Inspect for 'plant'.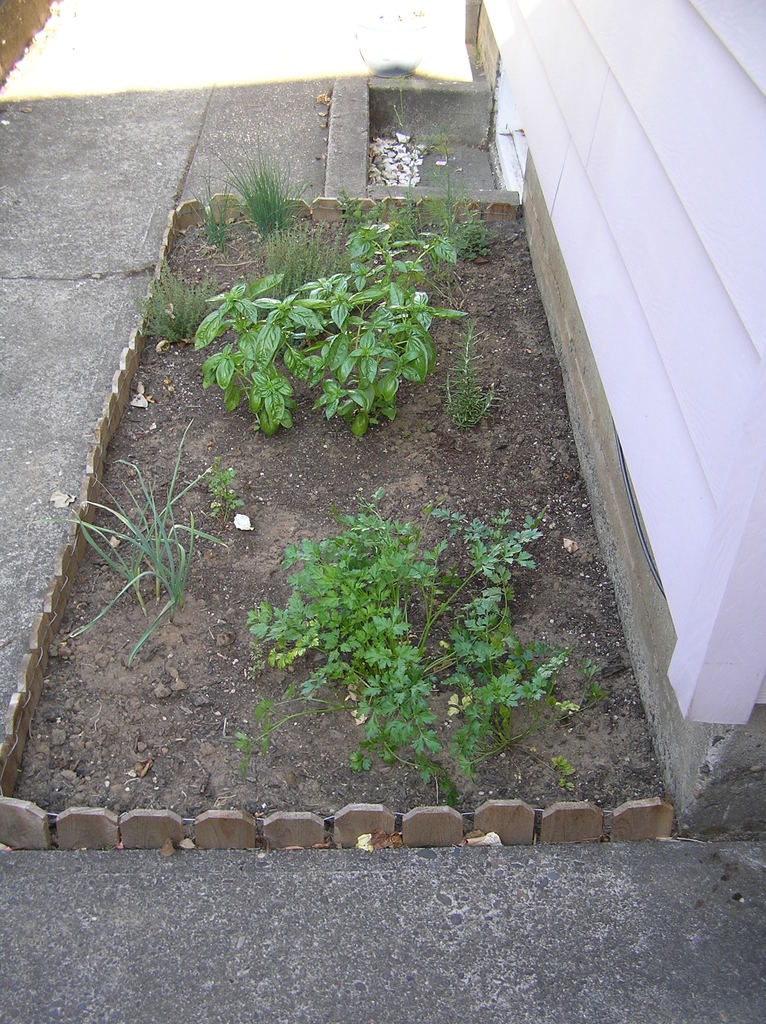
Inspection: [123,262,219,353].
